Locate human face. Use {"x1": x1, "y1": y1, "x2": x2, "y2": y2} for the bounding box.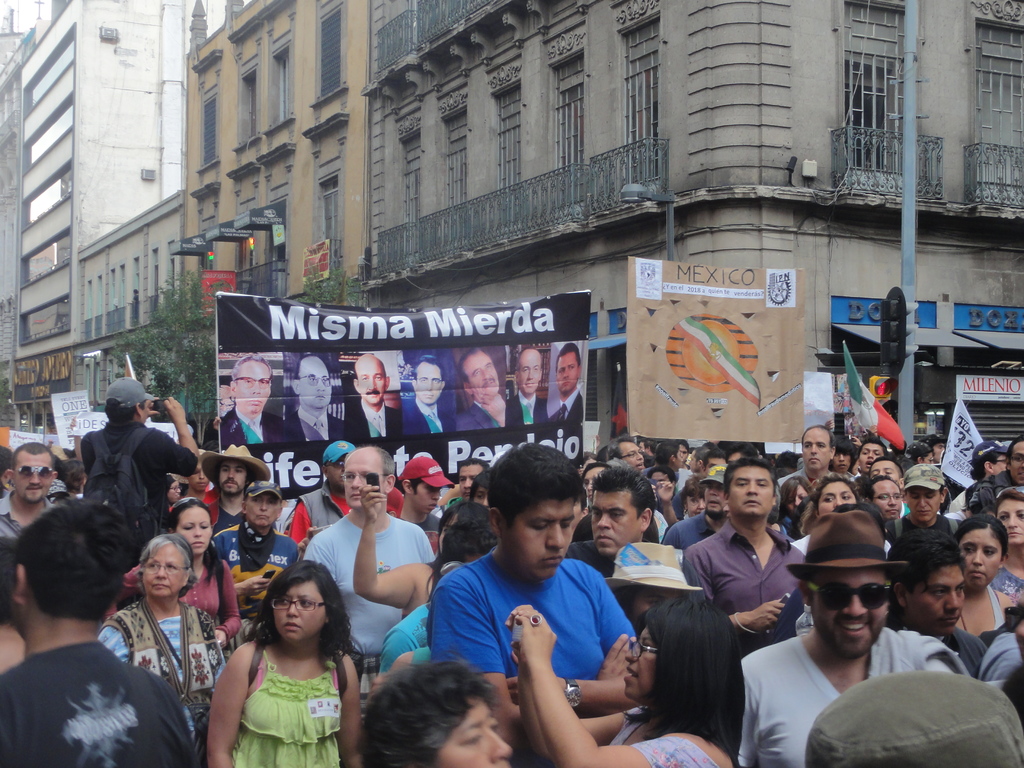
{"x1": 188, "y1": 462, "x2": 209, "y2": 492}.
